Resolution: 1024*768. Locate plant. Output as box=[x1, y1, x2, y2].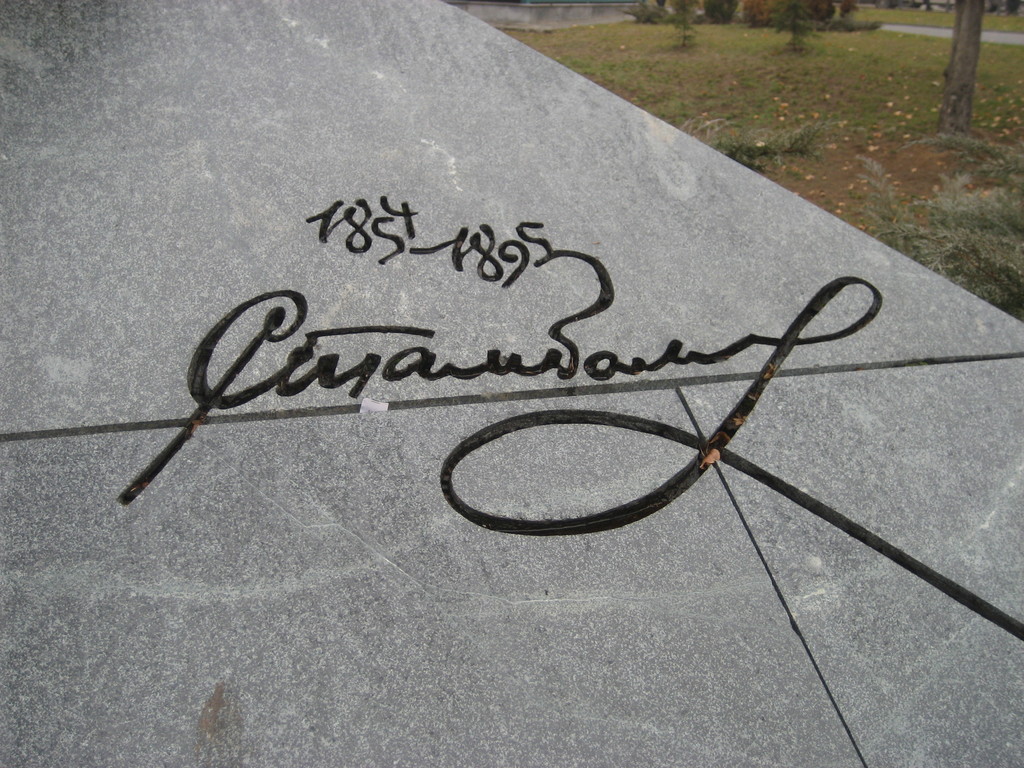
box=[858, 134, 1023, 316].
